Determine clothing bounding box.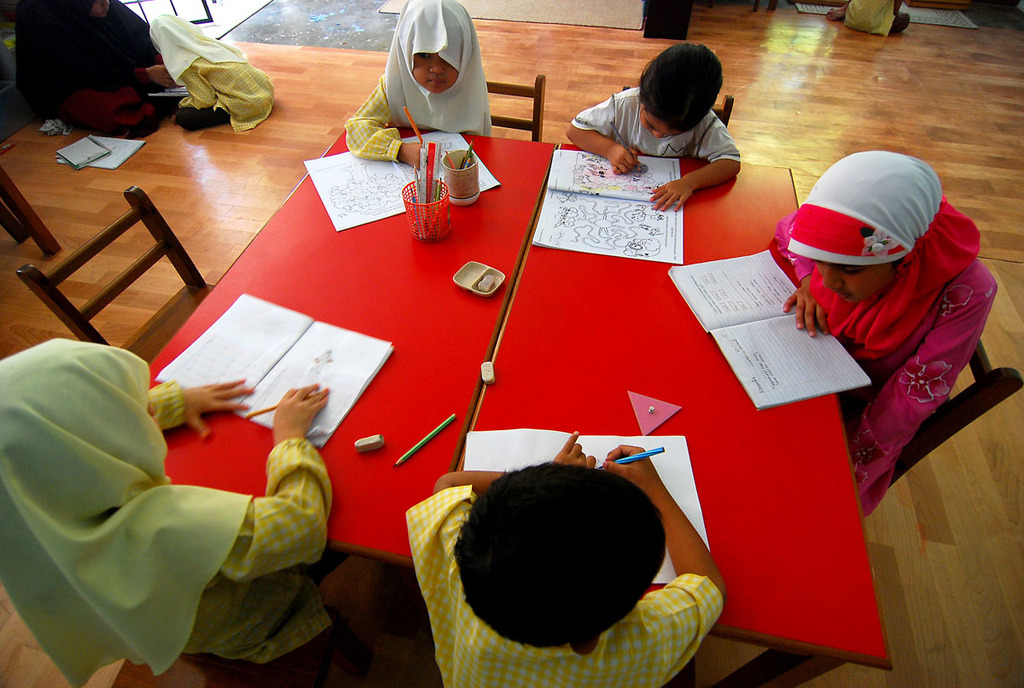
Determined: (x1=346, y1=0, x2=494, y2=164).
